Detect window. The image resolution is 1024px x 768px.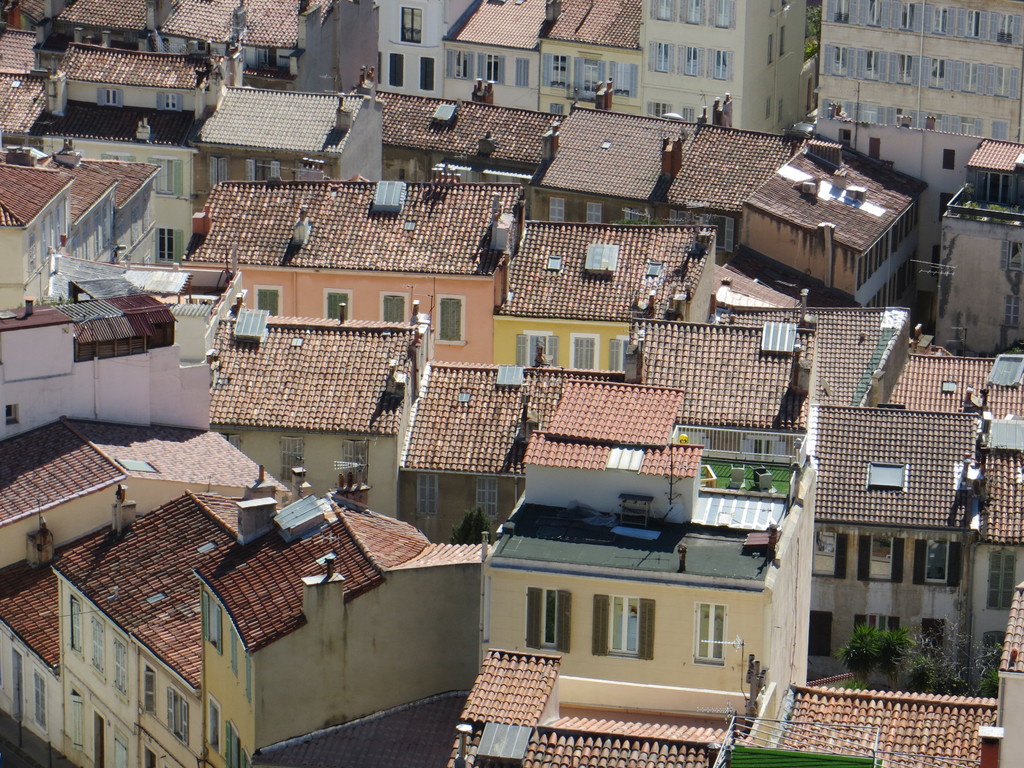
x1=649, y1=45, x2=675, y2=71.
